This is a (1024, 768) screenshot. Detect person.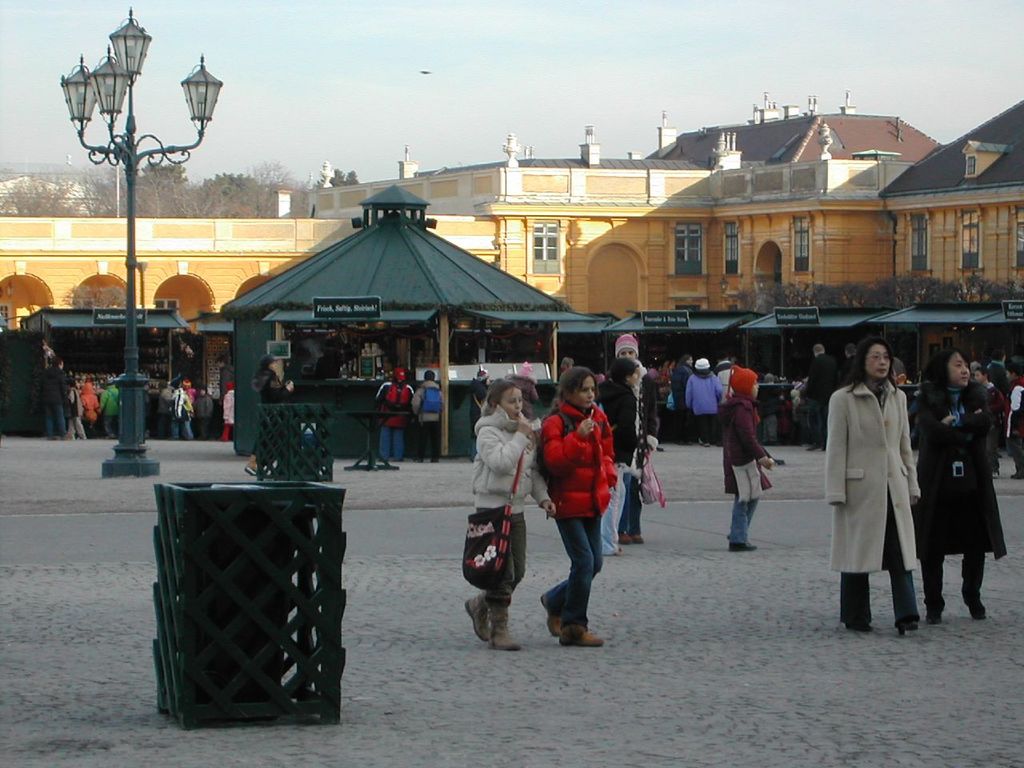
(615, 337, 659, 547).
